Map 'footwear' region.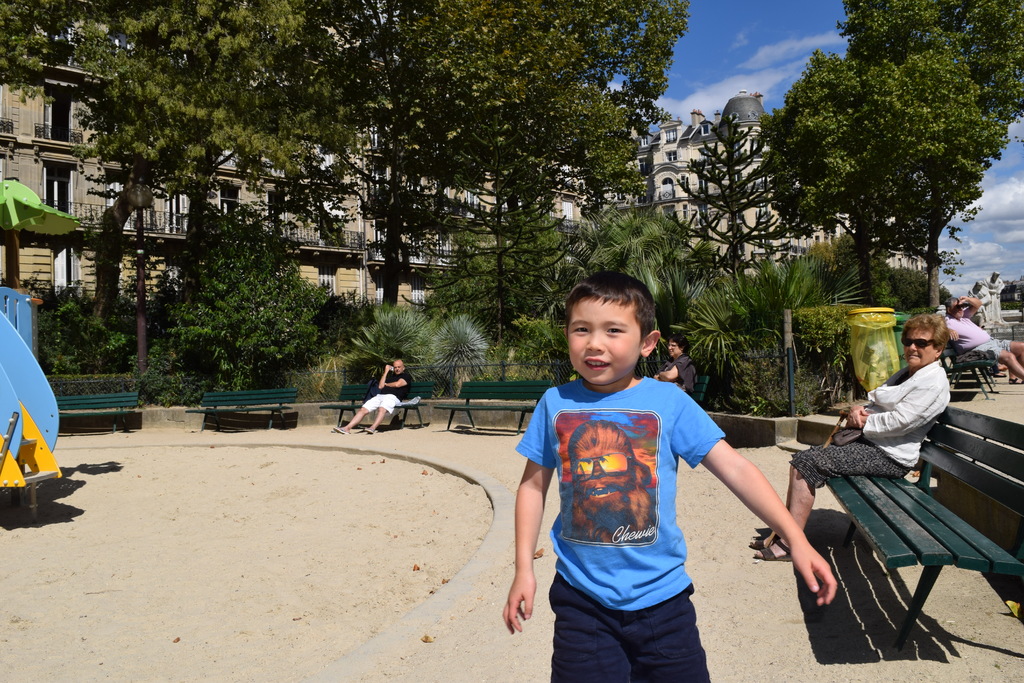
Mapped to box=[1005, 375, 1023, 384].
